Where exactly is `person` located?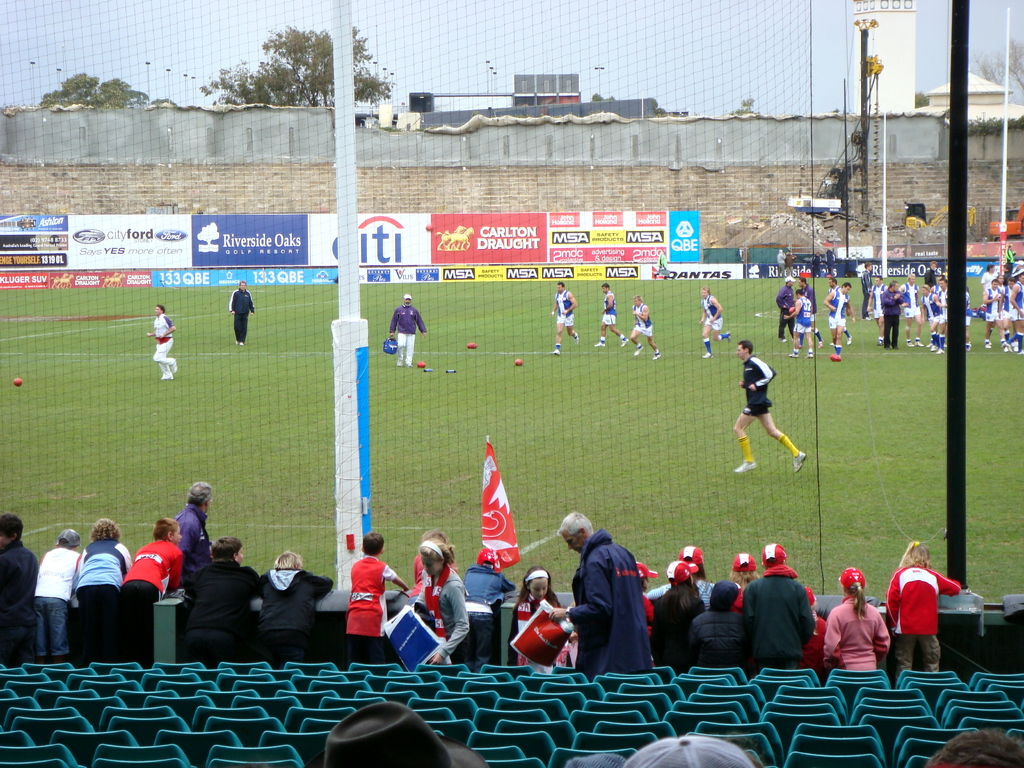
Its bounding box is <region>729, 339, 808, 477</region>.
